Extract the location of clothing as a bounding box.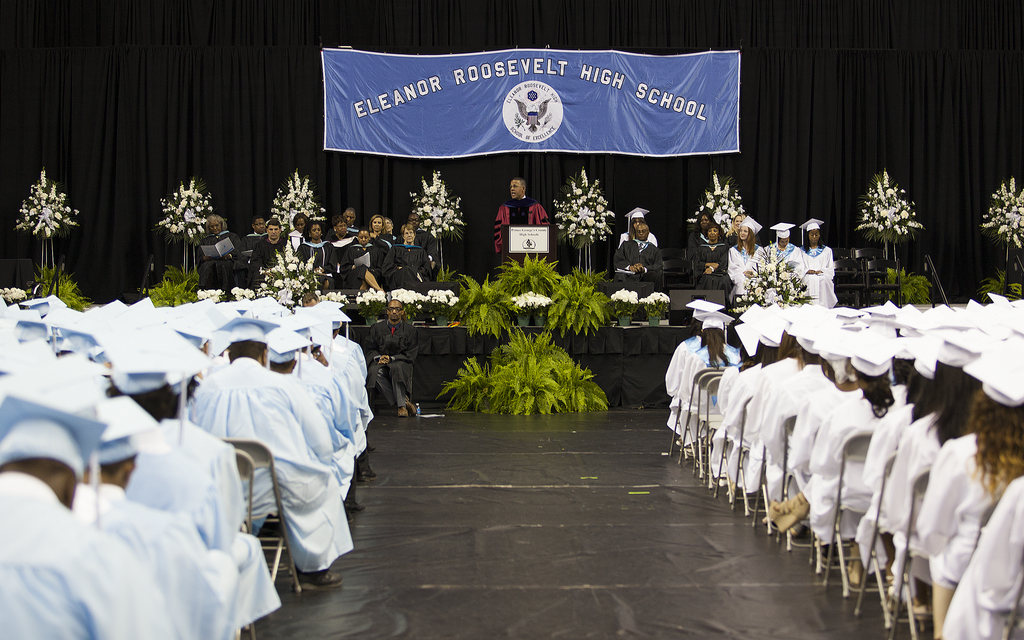
[left=325, top=233, right=356, bottom=273].
